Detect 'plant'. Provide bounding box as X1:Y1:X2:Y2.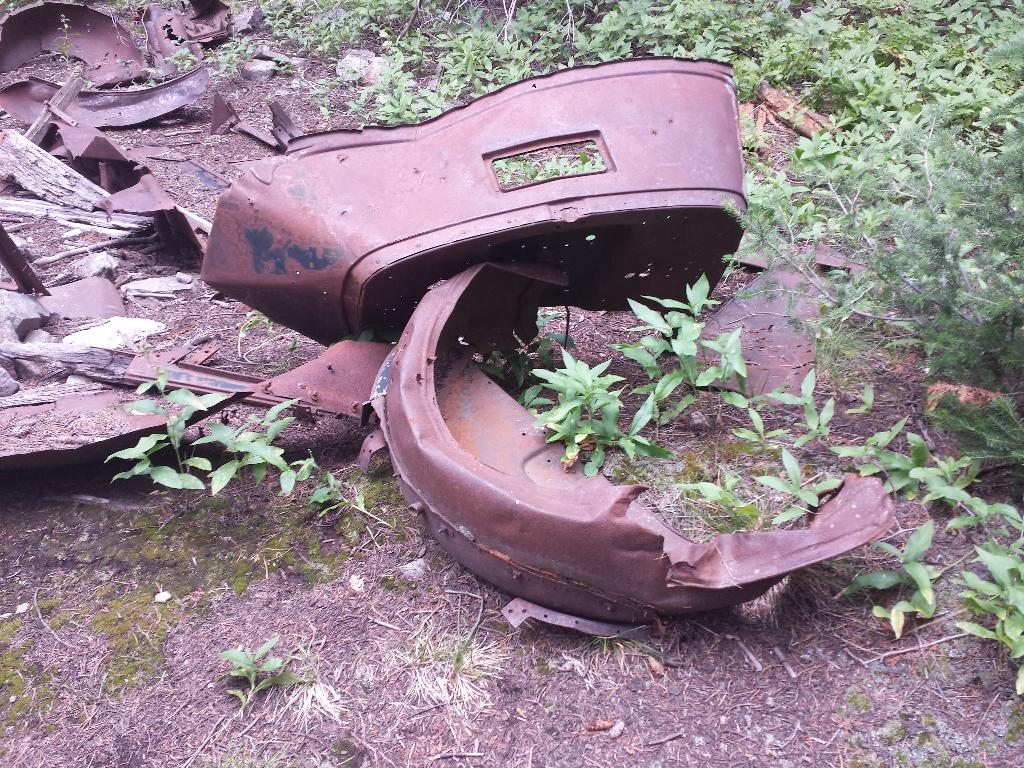
552:397:604:452.
